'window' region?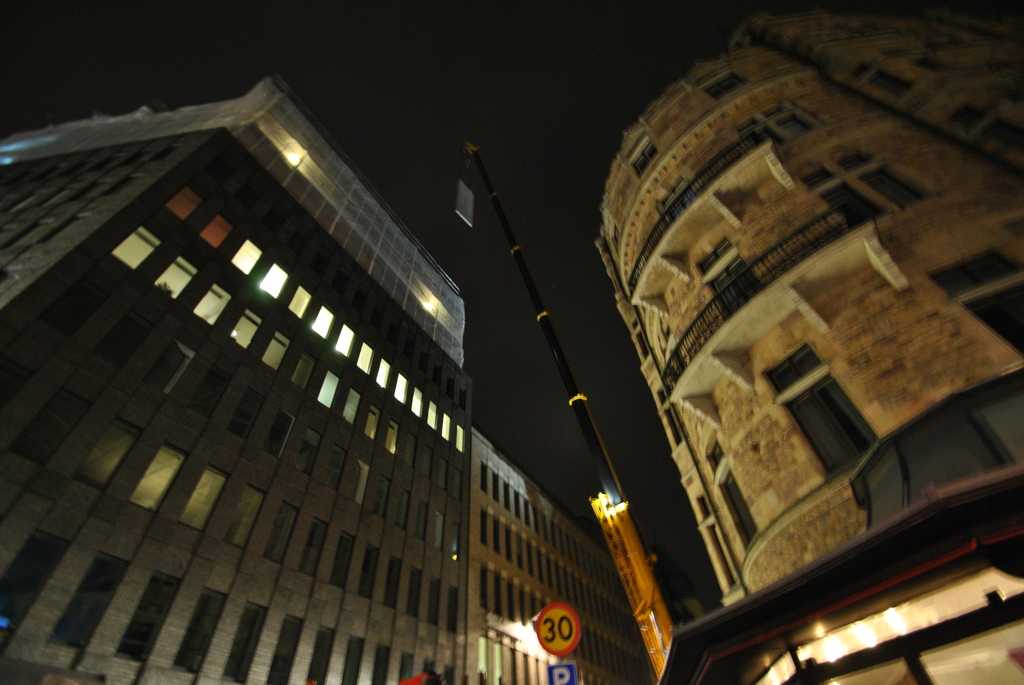
locate(260, 331, 296, 370)
